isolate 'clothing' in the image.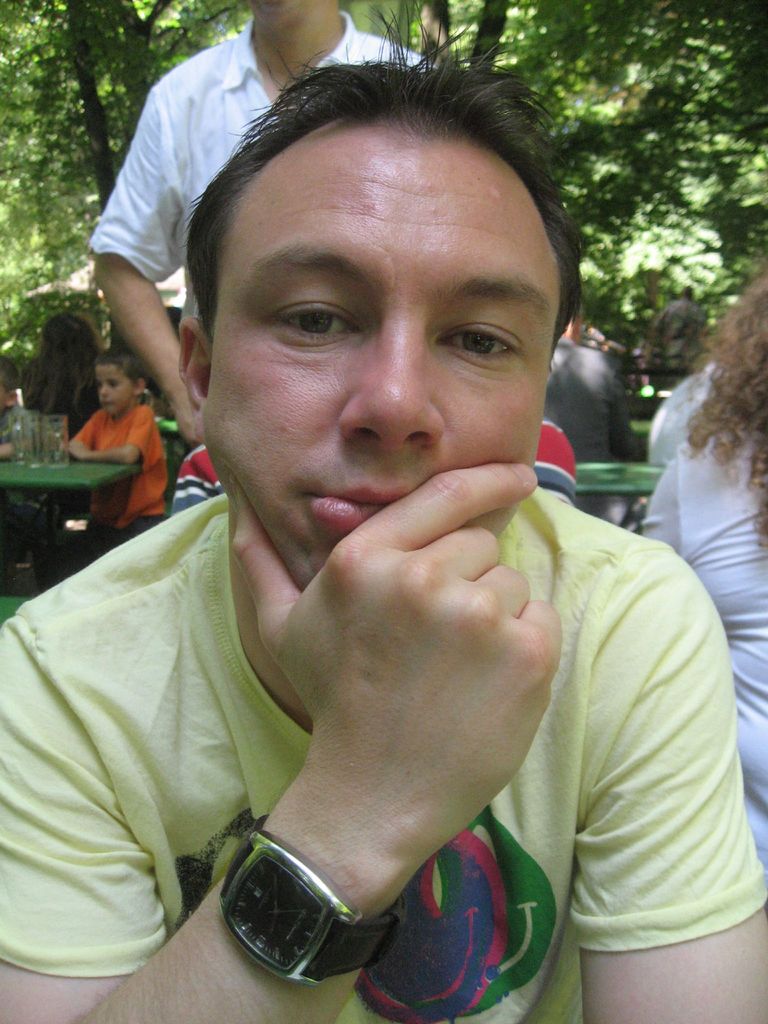
Isolated region: region(90, 35, 420, 284).
